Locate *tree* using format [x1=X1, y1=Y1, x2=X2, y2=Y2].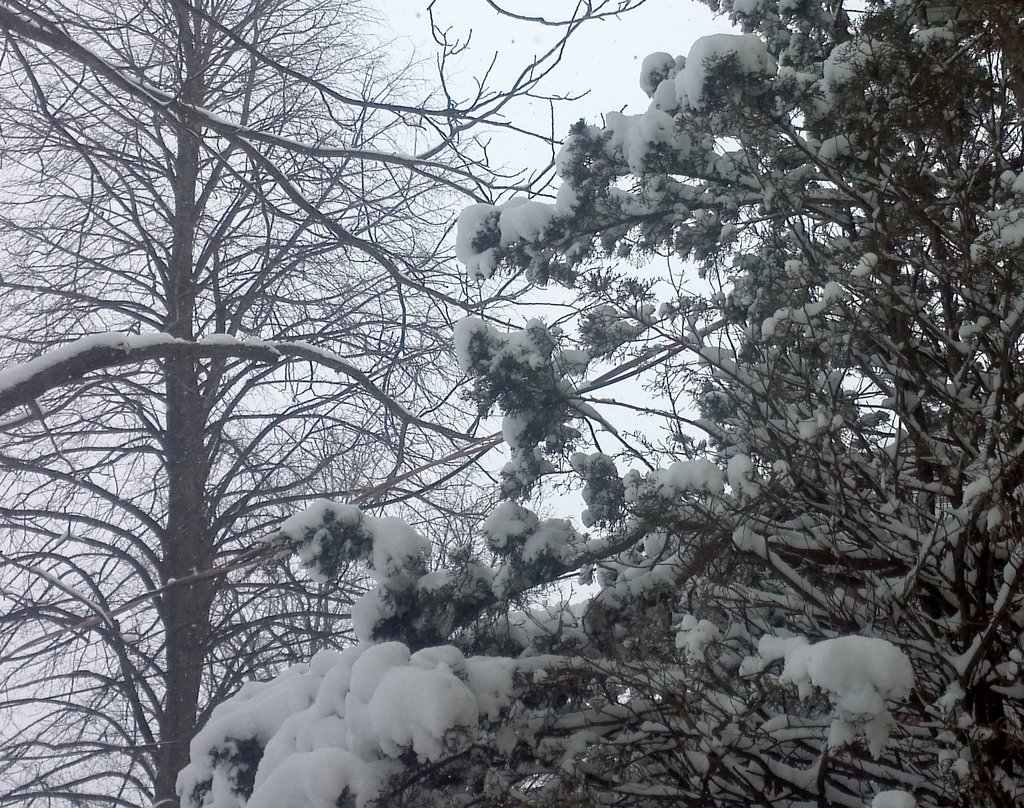
[x1=189, y1=0, x2=1023, y2=807].
